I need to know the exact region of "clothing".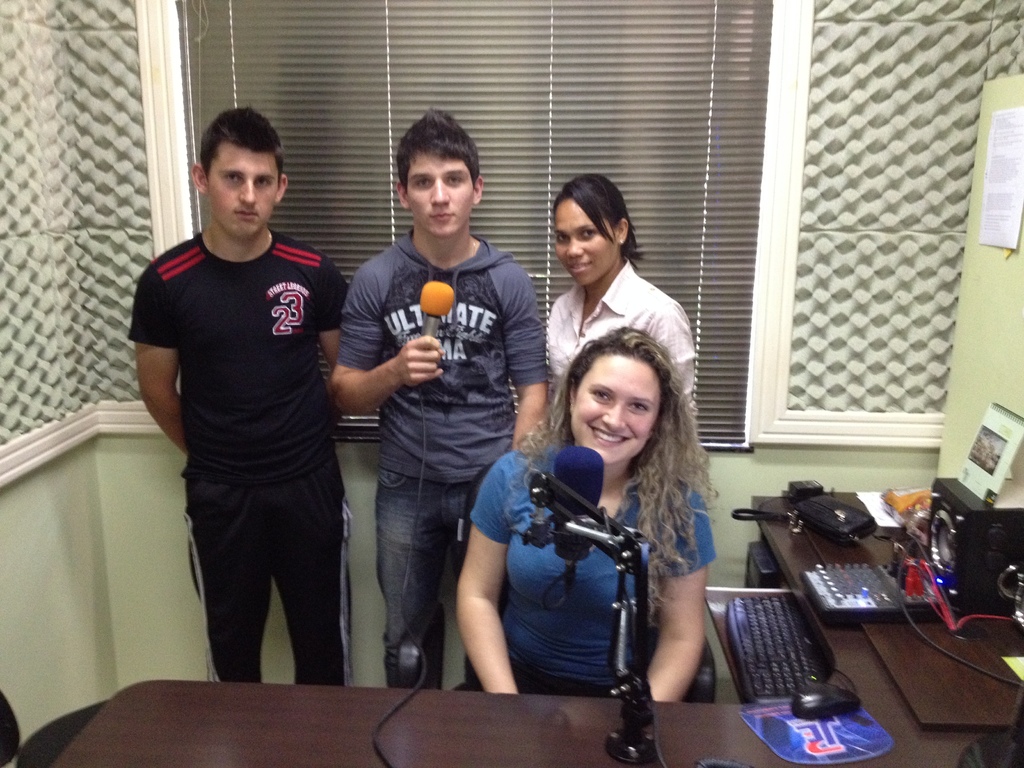
Region: 545/256/696/401.
